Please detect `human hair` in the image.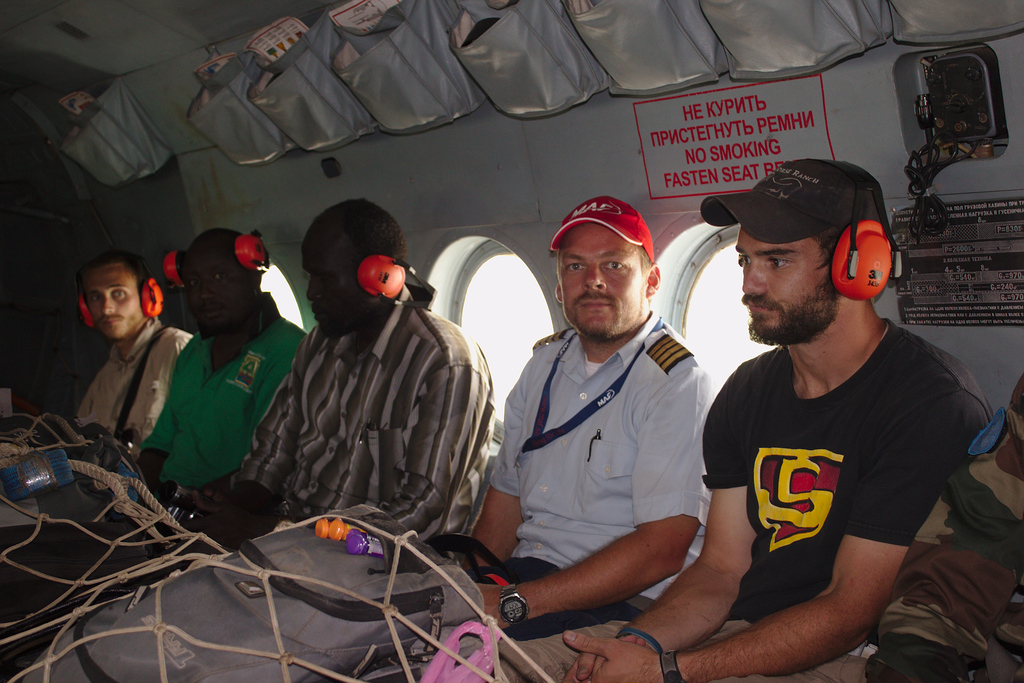
pyautogui.locateOnScreen(301, 201, 404, 279).
